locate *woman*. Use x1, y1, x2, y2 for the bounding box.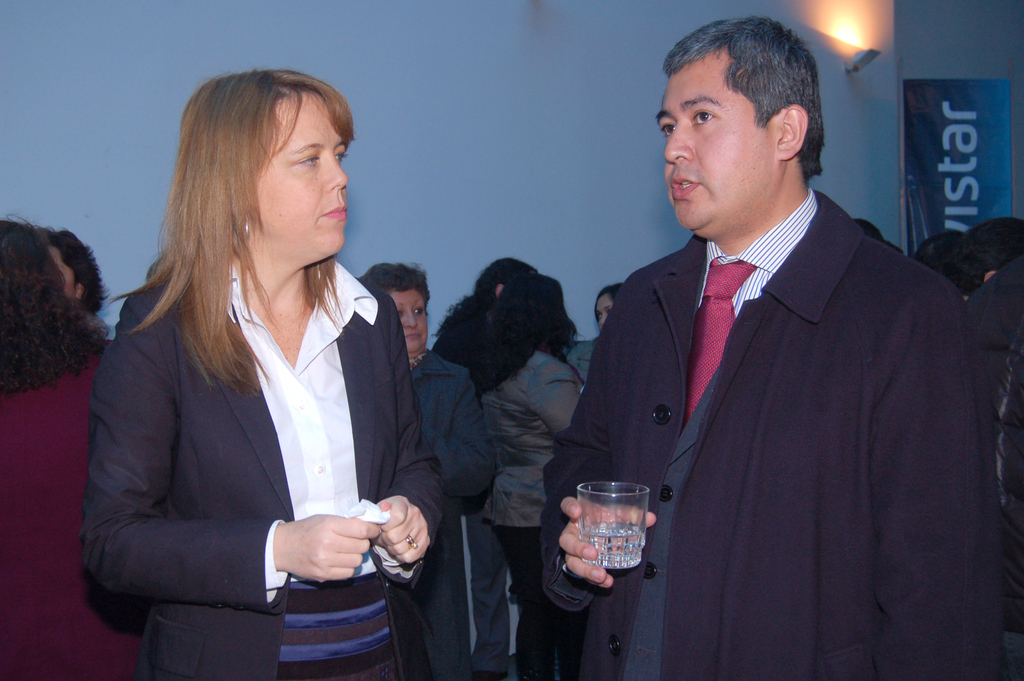
593, 277, 624, 329.
